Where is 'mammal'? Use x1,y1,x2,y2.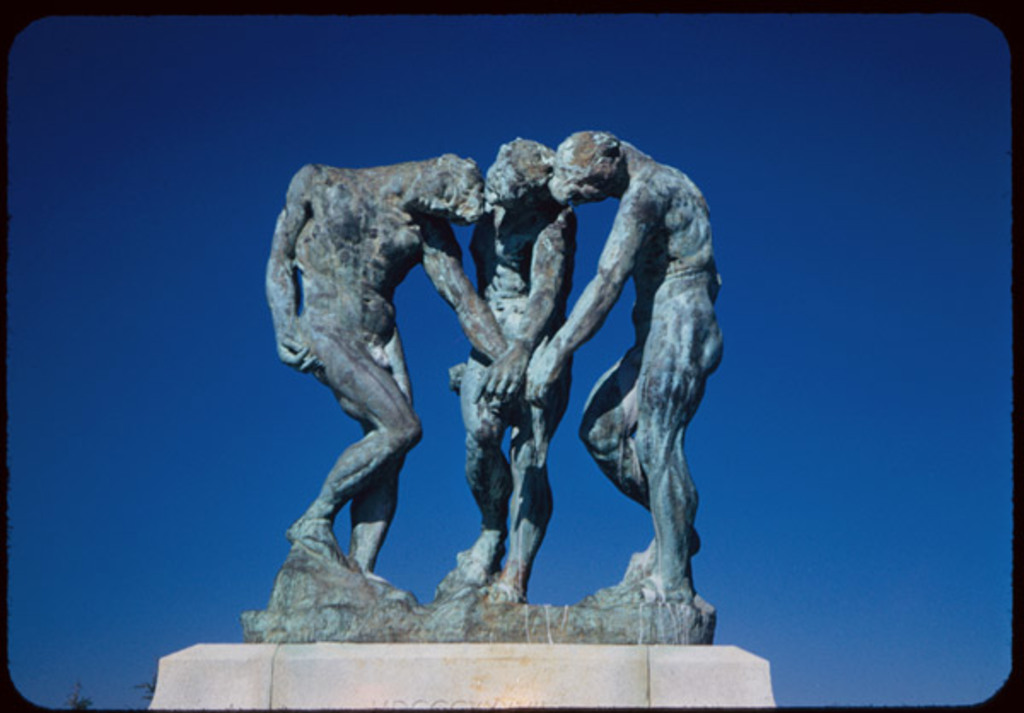
524,121,727,606.
